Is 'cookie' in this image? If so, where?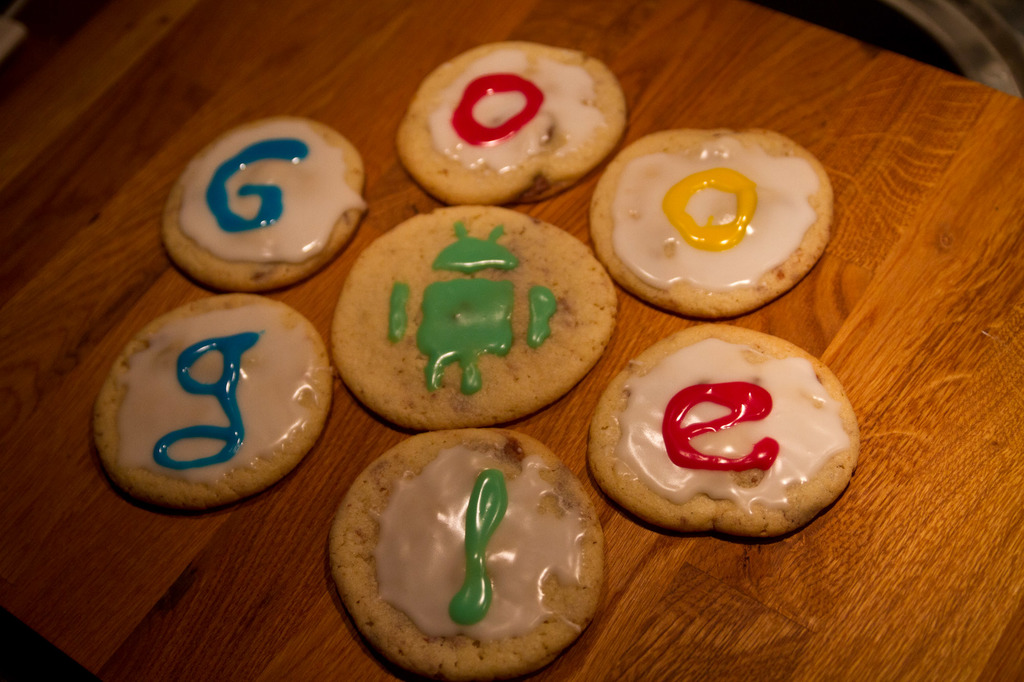
Yes, at Rect(330, 201, 615, 427).
